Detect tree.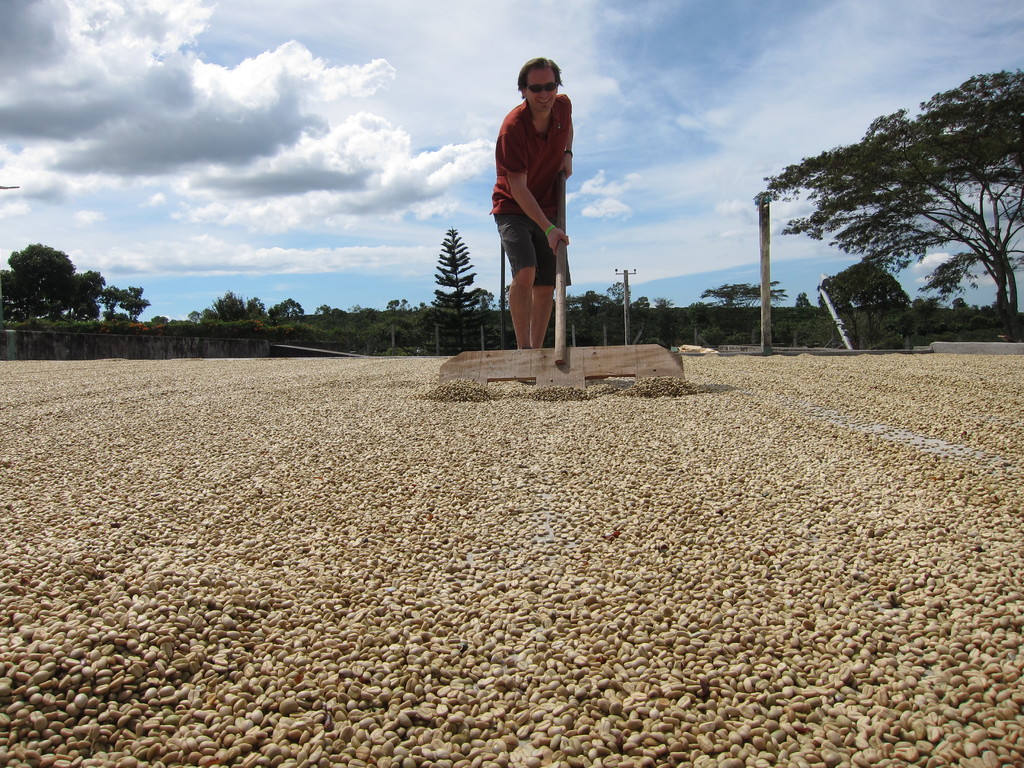
Detected at (left=756, top=71, right=1023, bottom=339).
